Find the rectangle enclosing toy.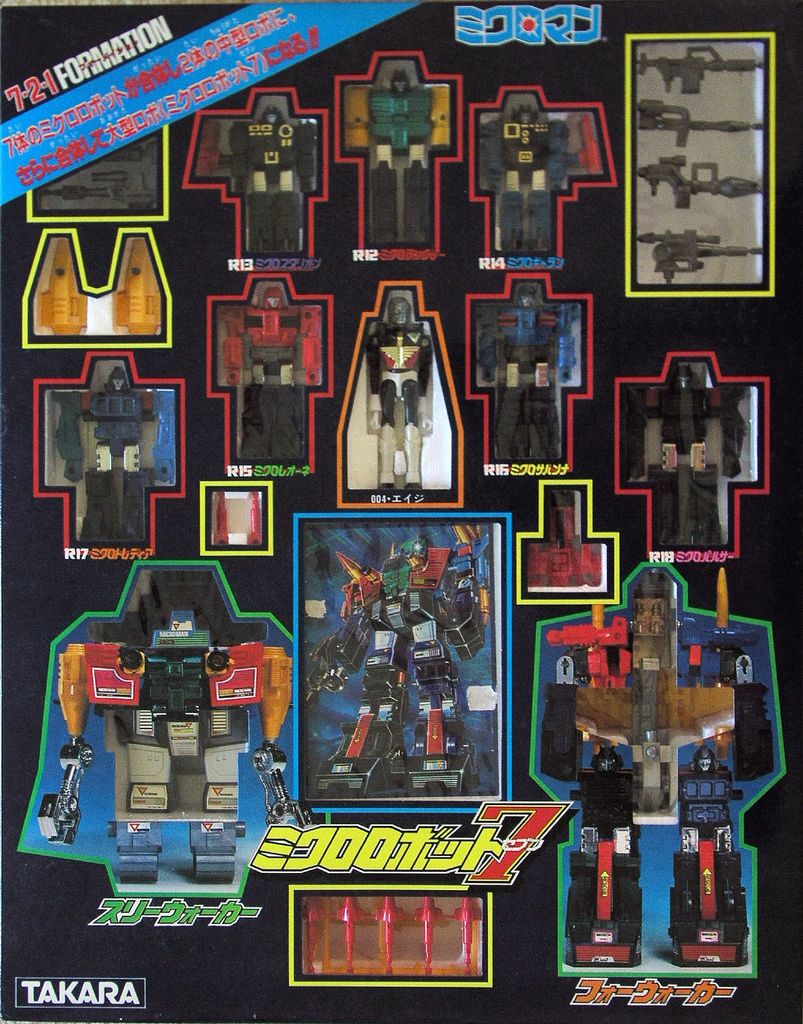
l=628, t=220, r=768, b=289.
